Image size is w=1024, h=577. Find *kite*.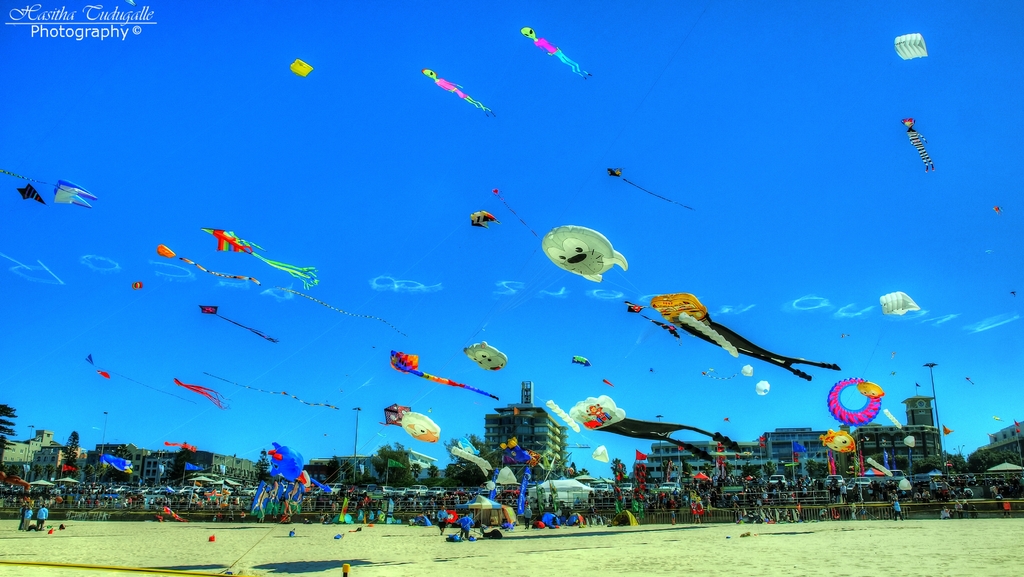
region(876, 289, 925, 316).
